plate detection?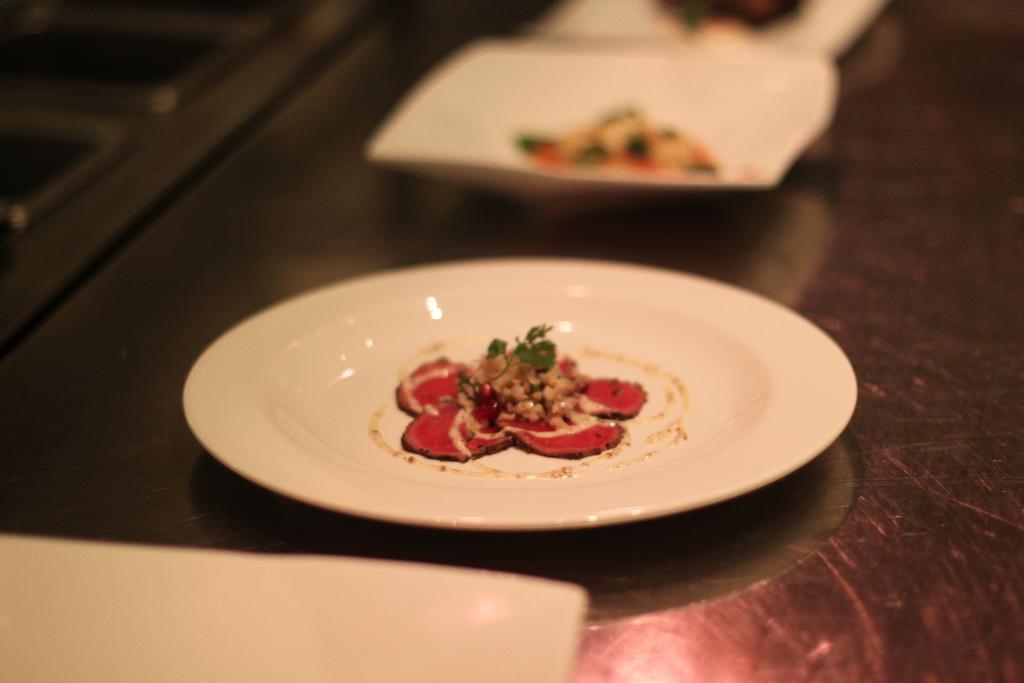
532, 0, 888, 55
